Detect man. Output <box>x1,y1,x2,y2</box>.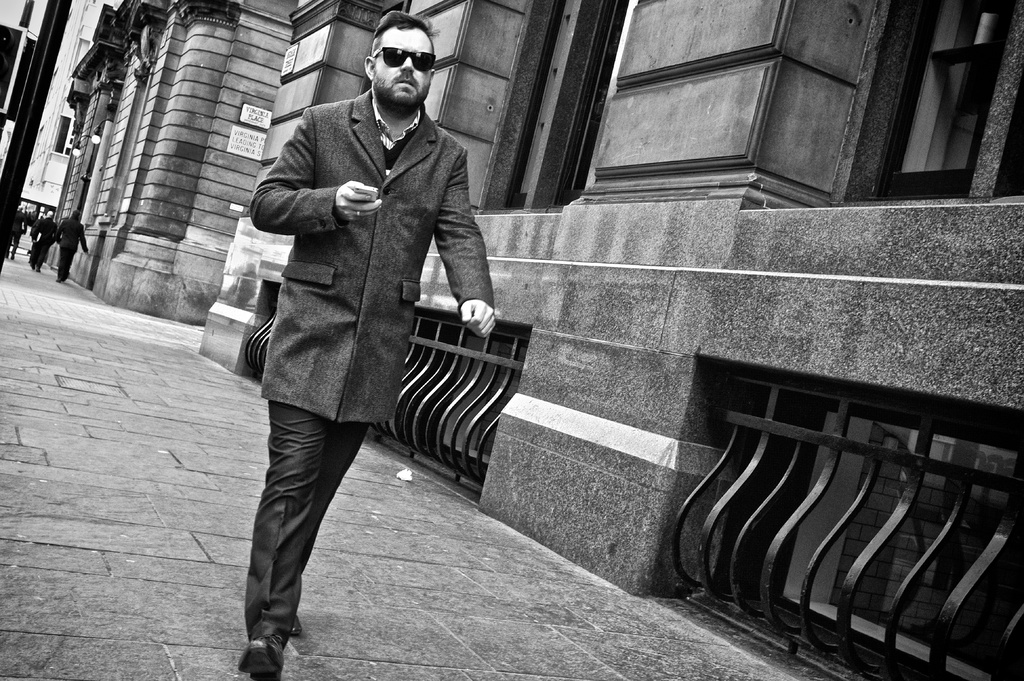
<box>0,195,26,264</box>.
